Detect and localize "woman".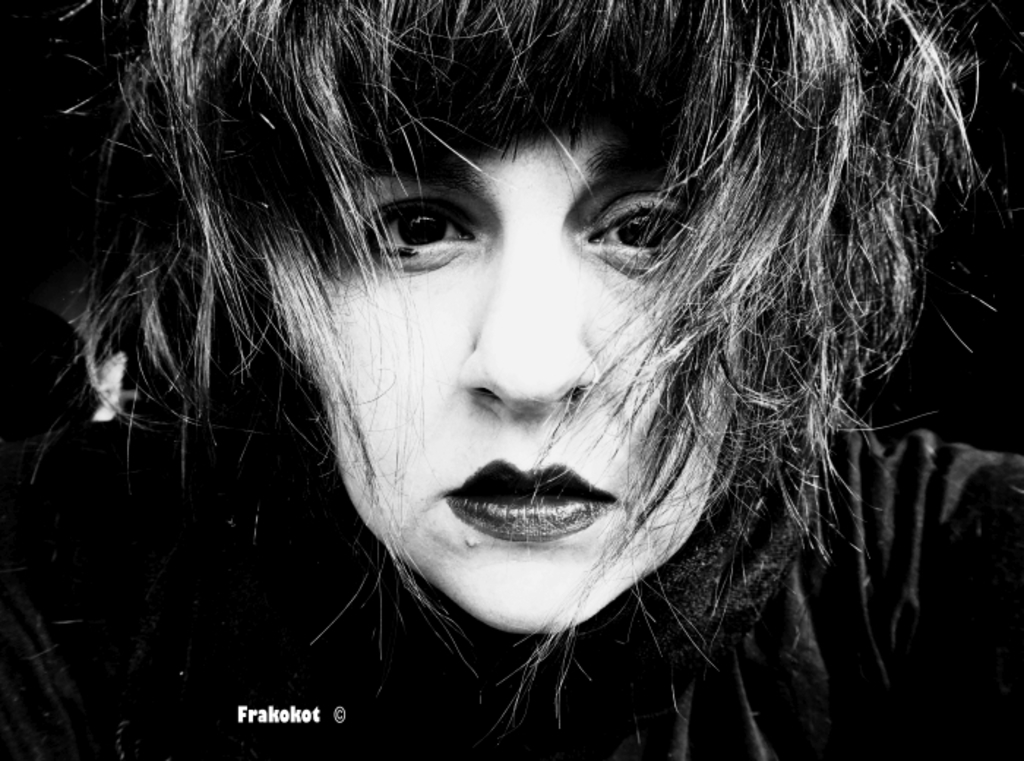
Localized at (left=50, top=61, right=992, bottom=749).
